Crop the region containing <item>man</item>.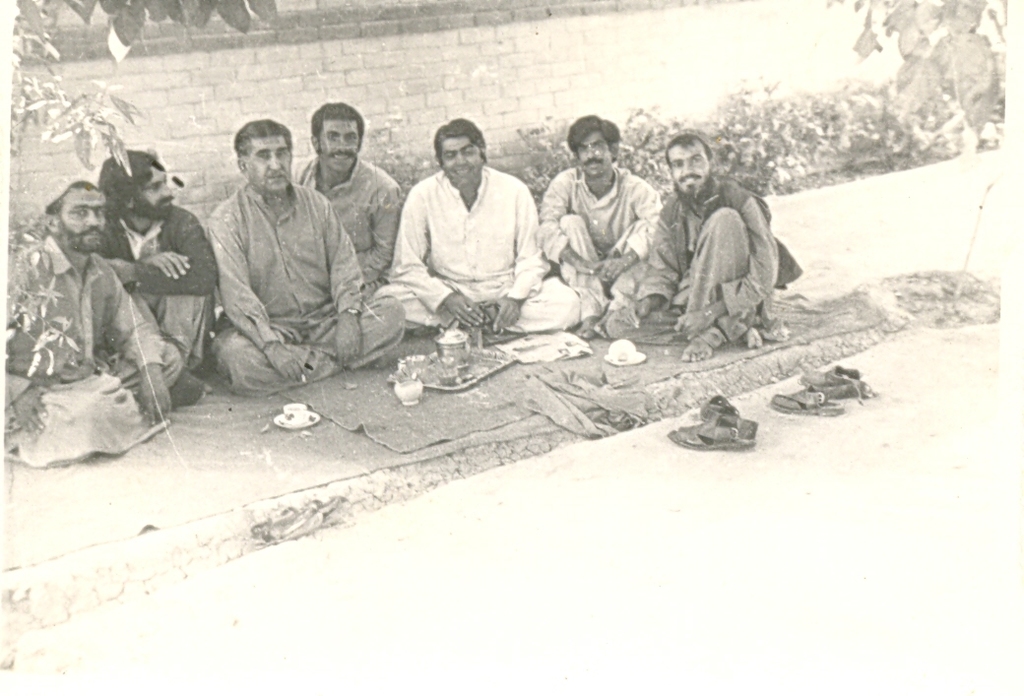
Crop region: BBox(210, 113, 399, 393).
